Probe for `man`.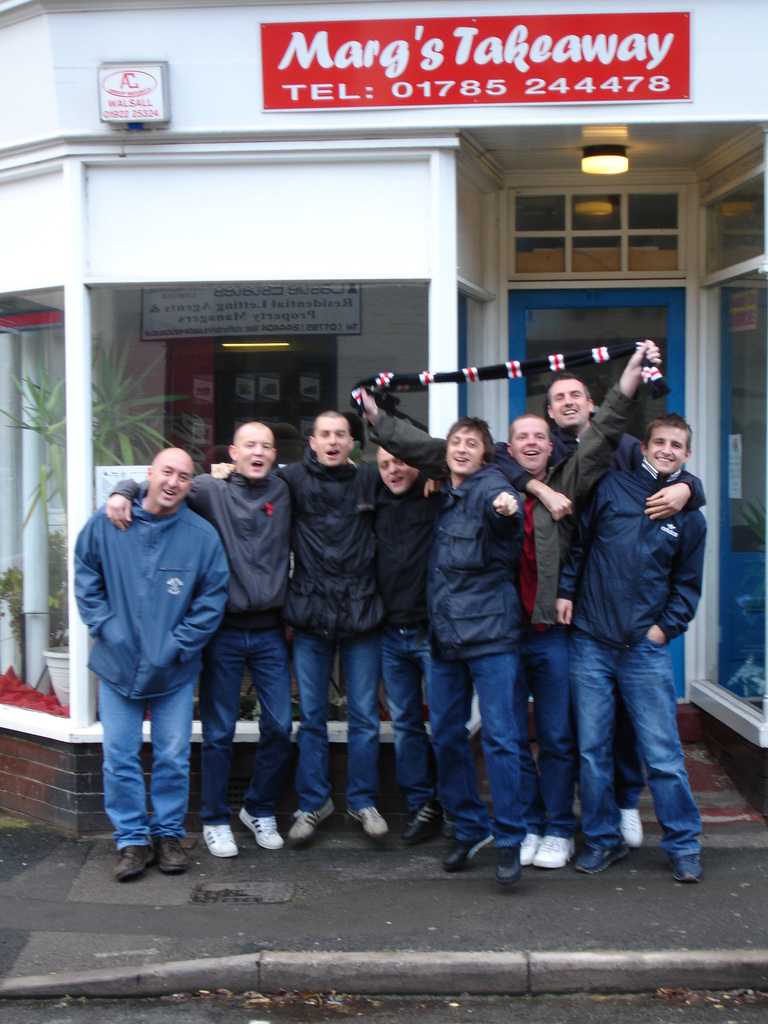
Probe result: [100, 412, 298, 858].
